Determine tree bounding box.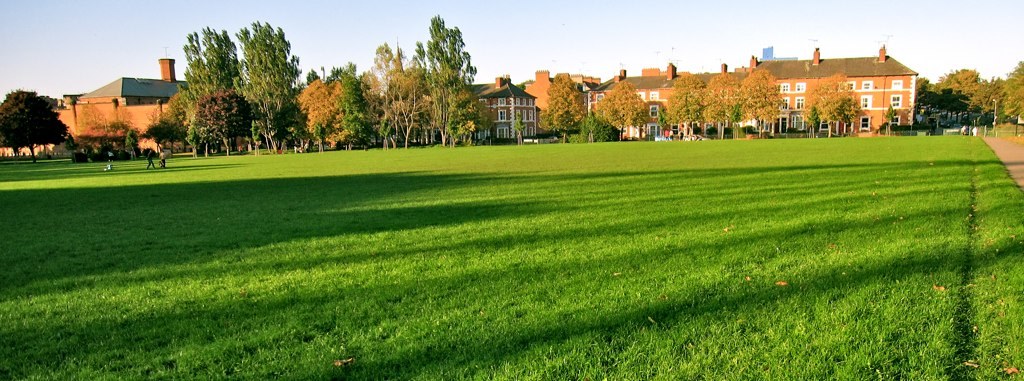
Determined: pyautogui.locateOnScreen(945, 69, 977, 95).
